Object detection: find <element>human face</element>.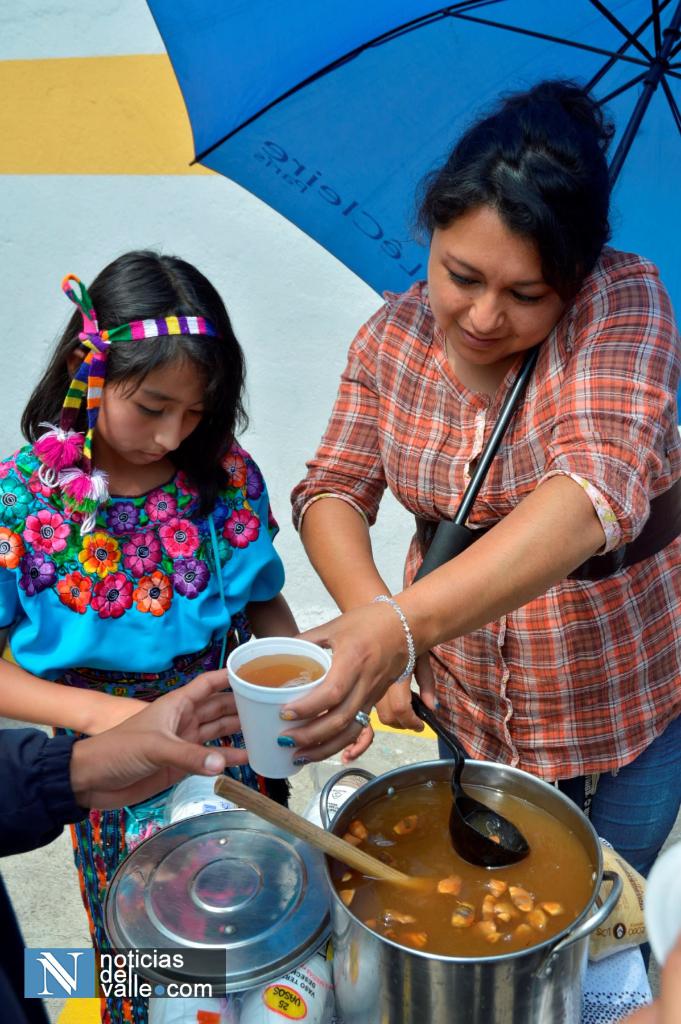
90, 353, 207, 458.
